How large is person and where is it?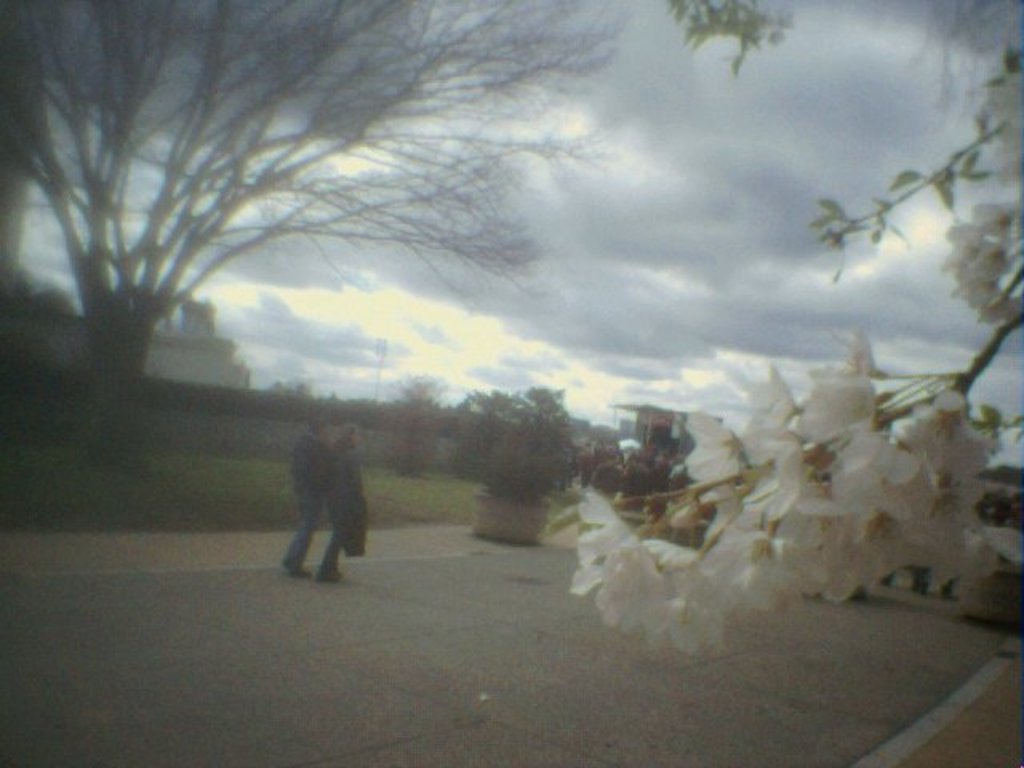
Bounding box: 270 411 355 579.
